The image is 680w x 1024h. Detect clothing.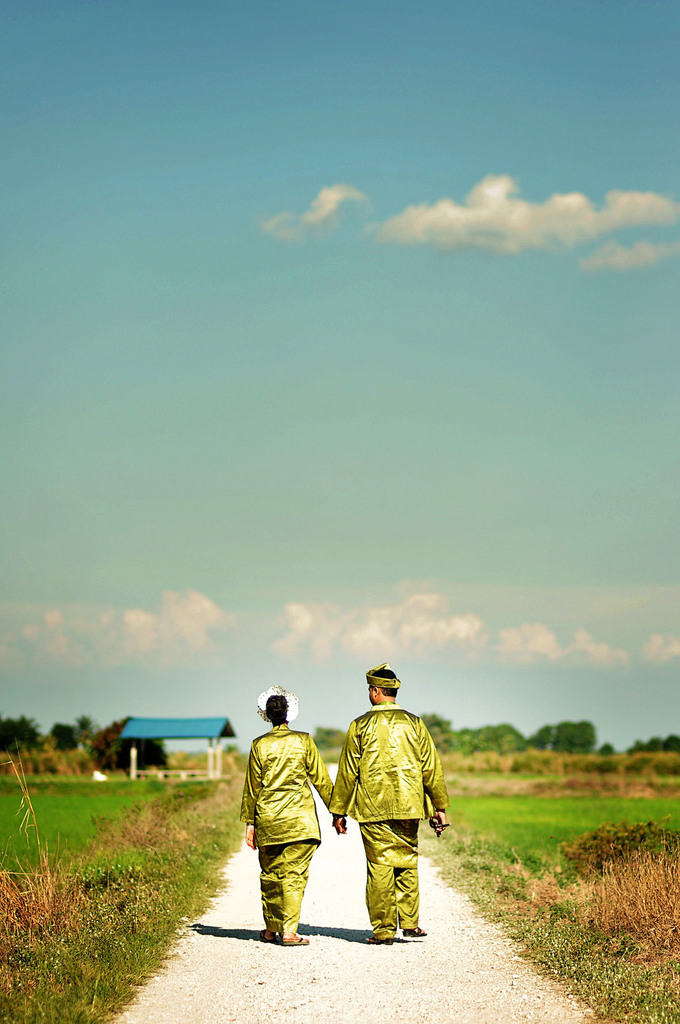
Detection: Rect(330, 685, 446, 941).
